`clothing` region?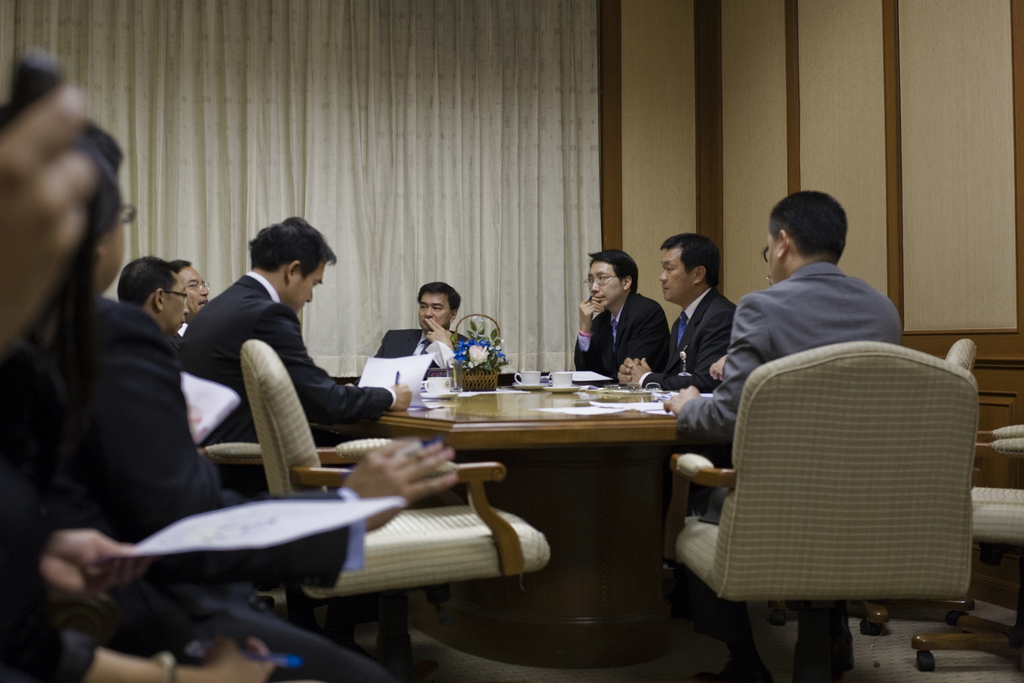
(634,284,736,518)
